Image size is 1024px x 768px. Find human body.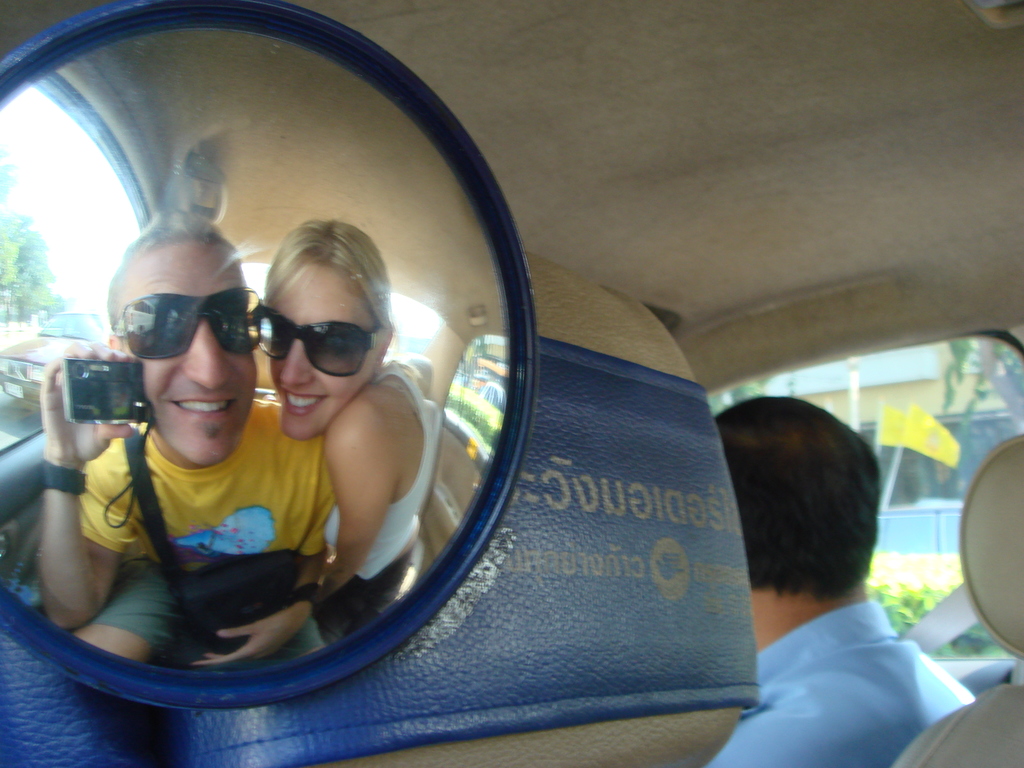
(303, 366, 468, 604).
